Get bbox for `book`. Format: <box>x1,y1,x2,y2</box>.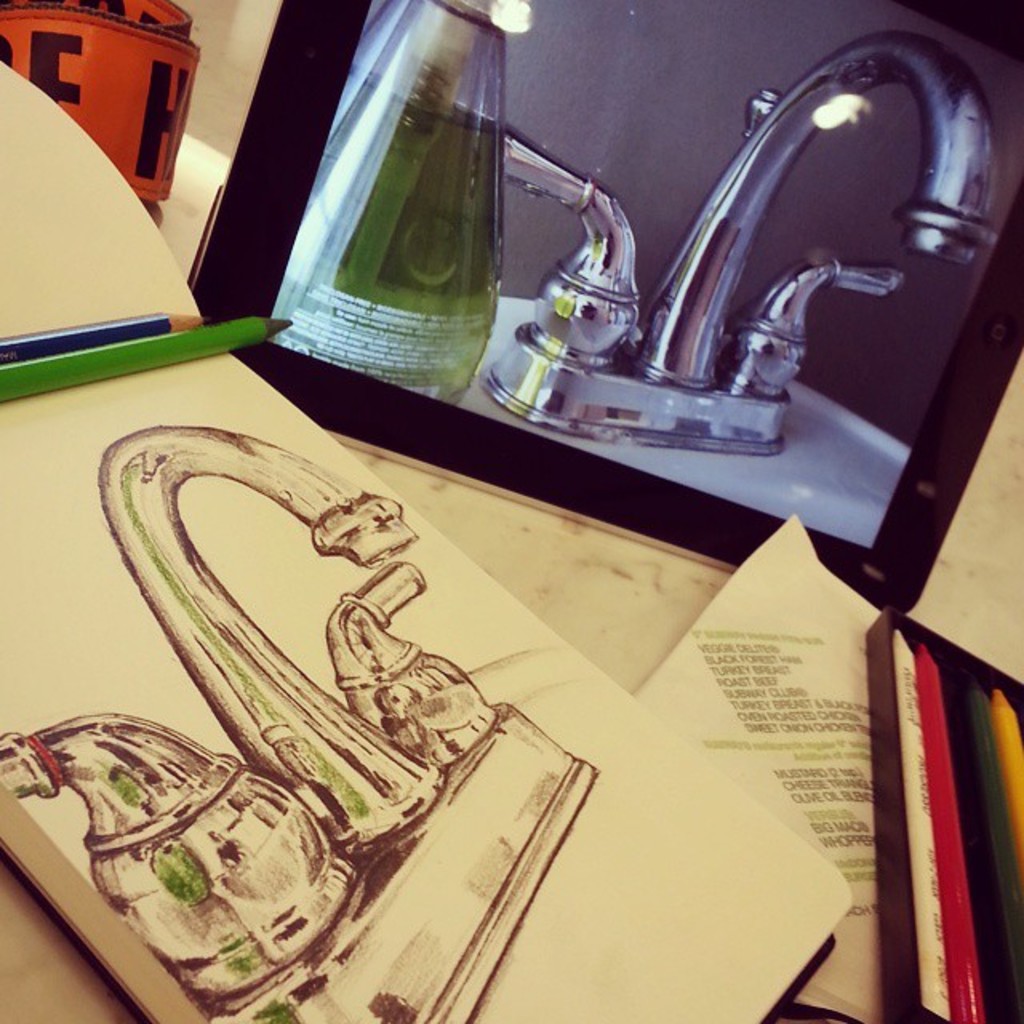
<box>0,34,861,1022</box>.
